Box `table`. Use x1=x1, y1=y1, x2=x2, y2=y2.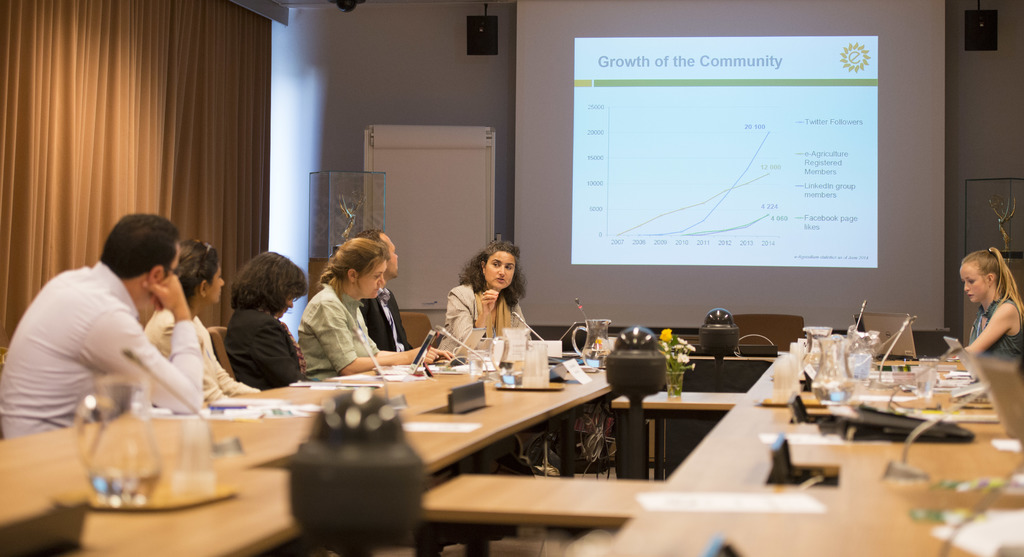
x1=0, y1=346, x2=615, y2=556.
